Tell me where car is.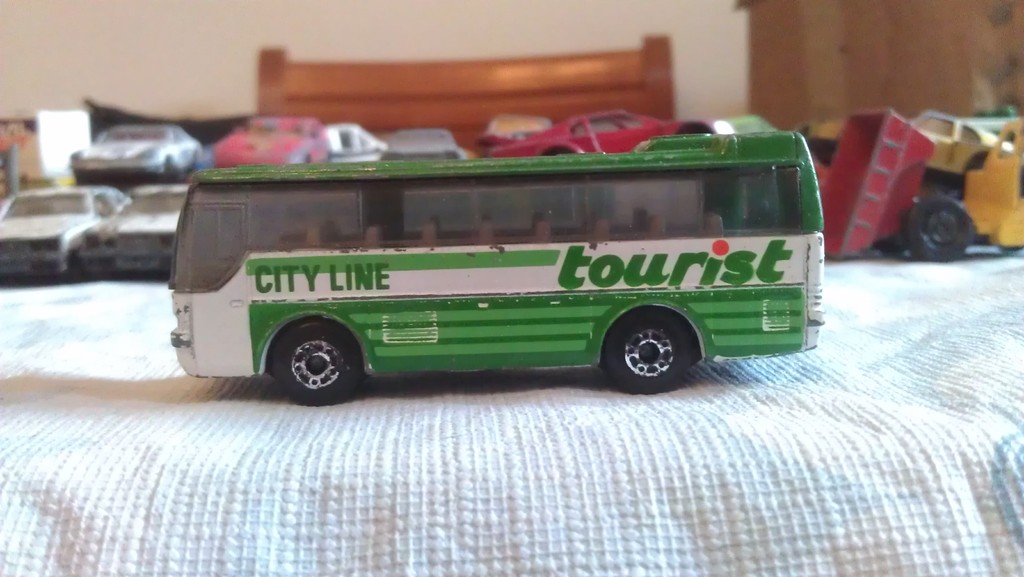
car is at box=[0, 116, 35, 151].
